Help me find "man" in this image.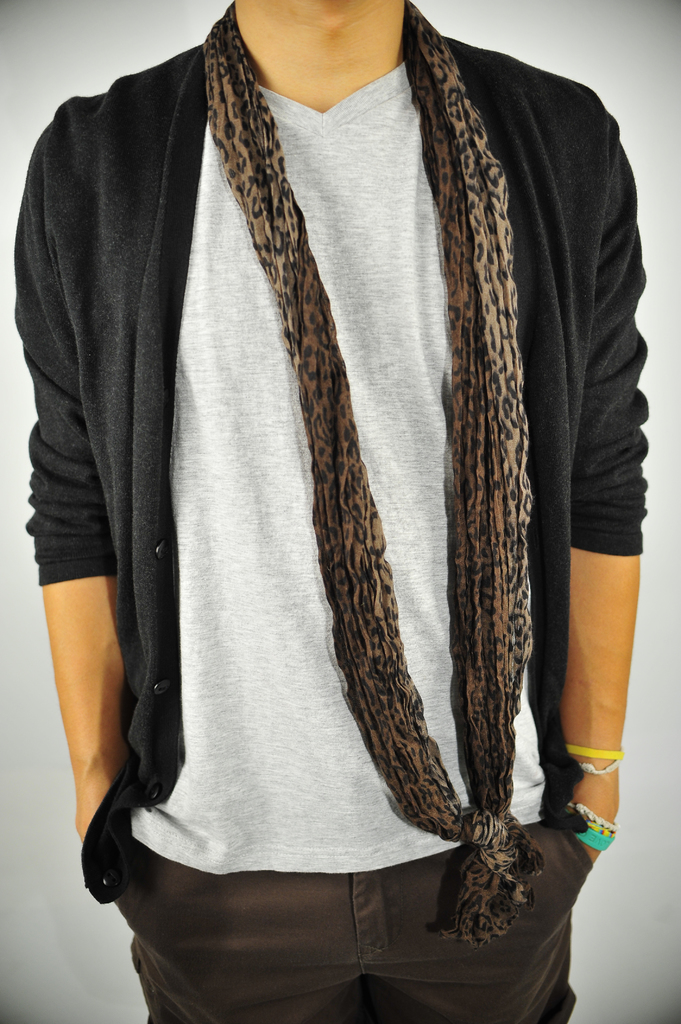
Found it: region(5, 0, 668, 936).
